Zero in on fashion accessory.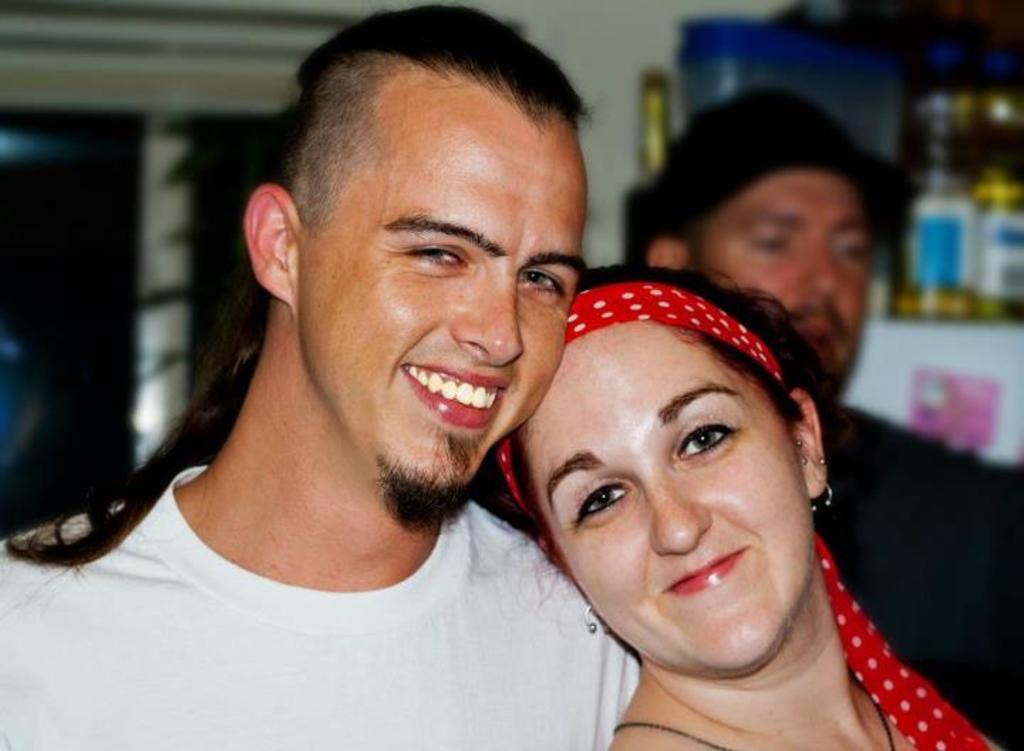
Zeroed in: [580,603,619,636].
